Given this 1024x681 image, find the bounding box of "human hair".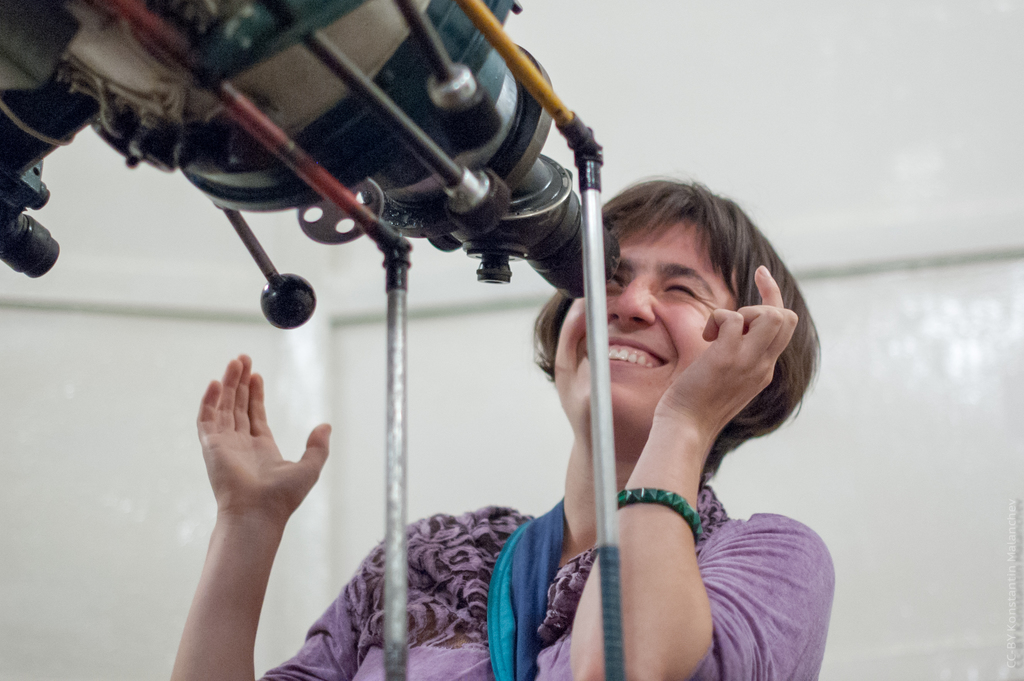
bbox=[548, 165, 800, 526].
